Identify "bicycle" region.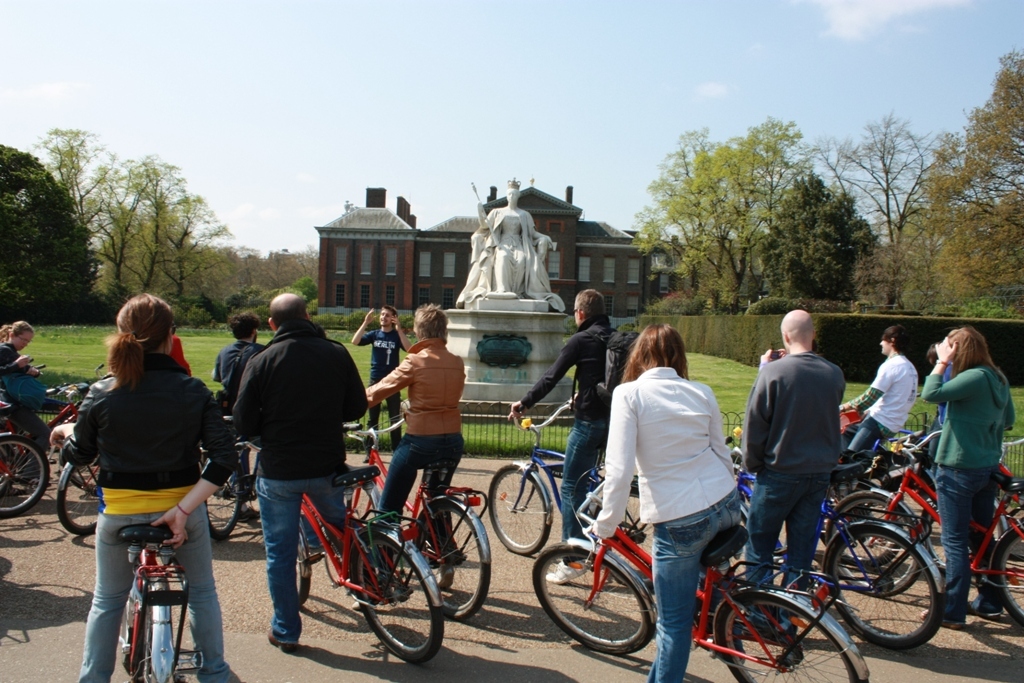
Region: Rect(814, 421, 1023, 632).
